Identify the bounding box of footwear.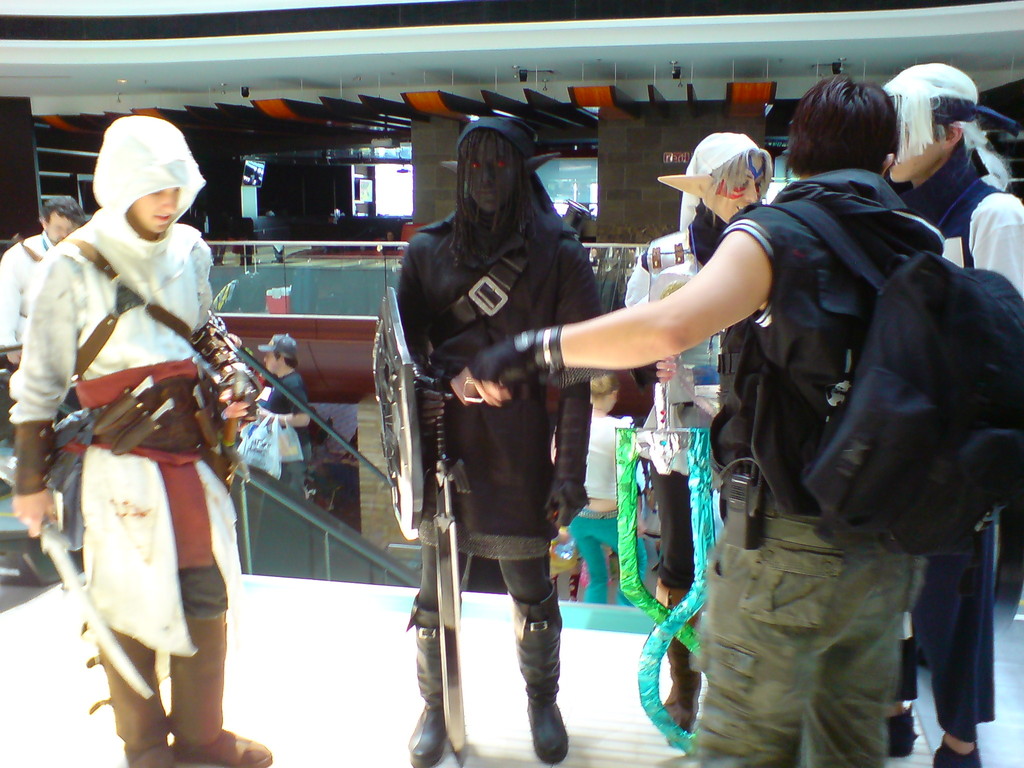
rect(90, 631, 186, 767).
